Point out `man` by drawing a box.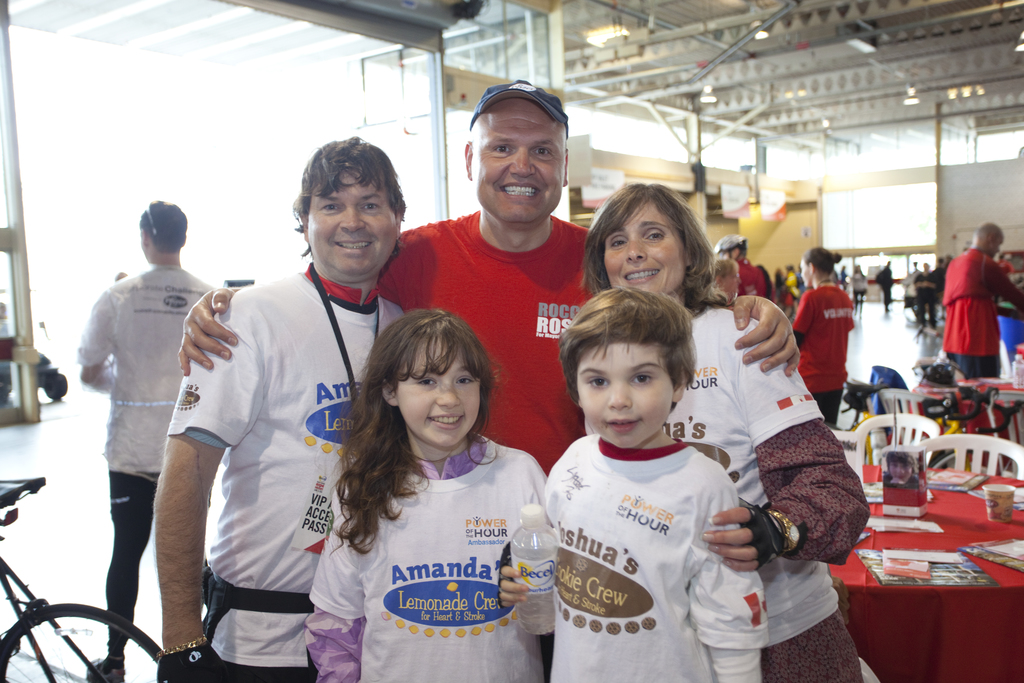
(63,182,228,651).
